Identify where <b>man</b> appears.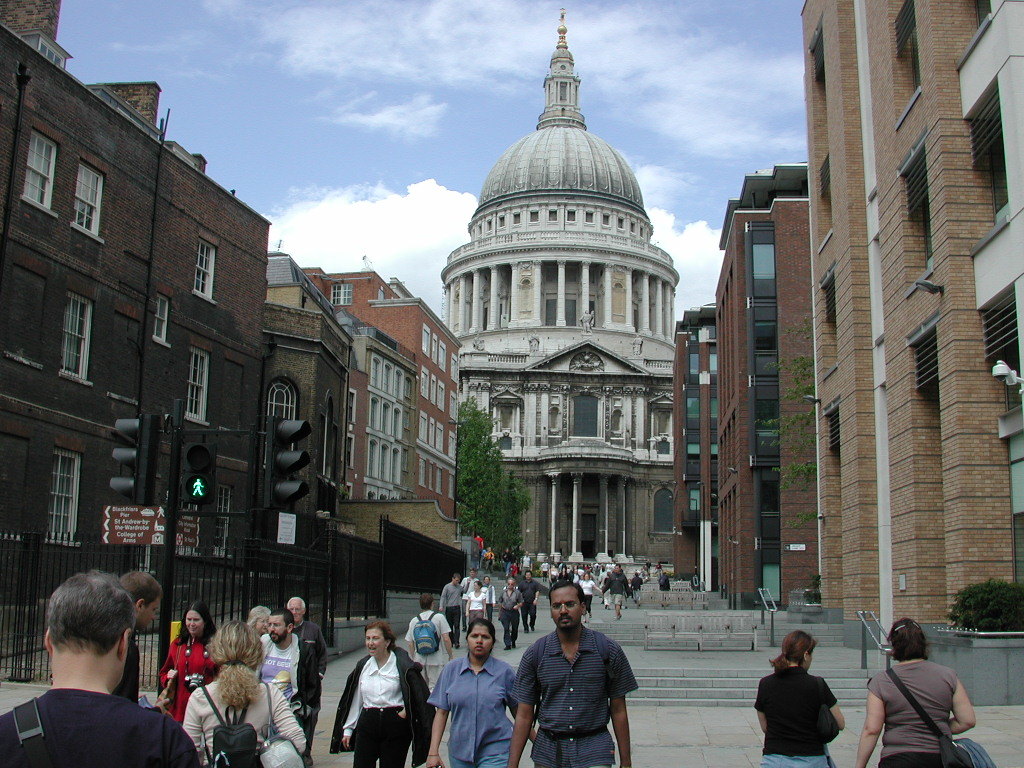
Appears at <bbox>520, 568, 539, 632</bbox>.
